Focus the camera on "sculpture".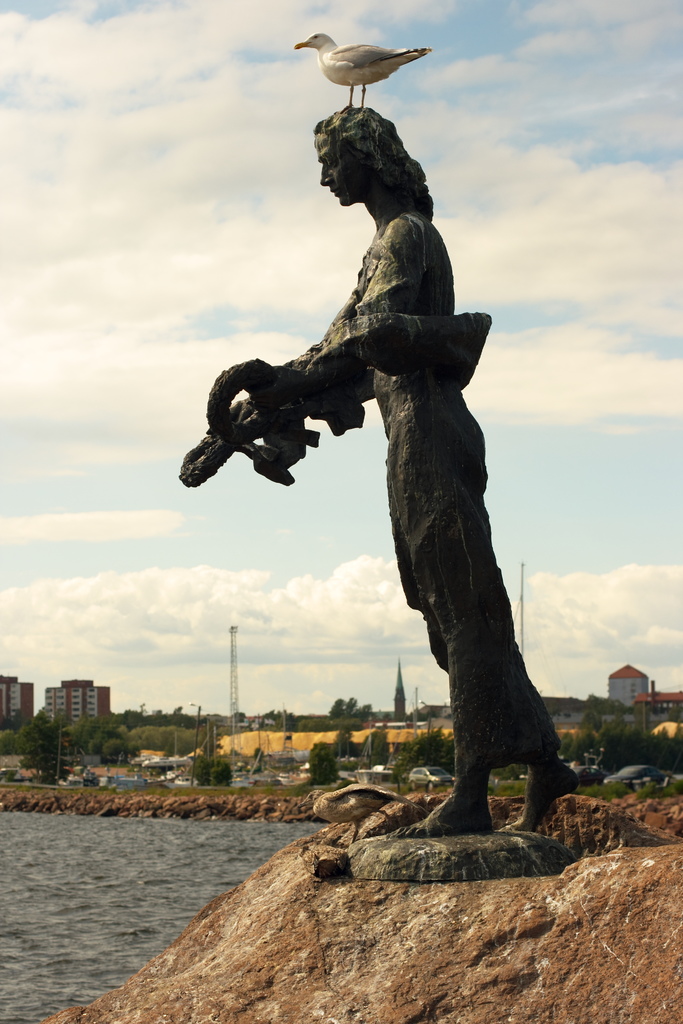
Focus region: [left=206, top=61, right=559, bottom=856].
